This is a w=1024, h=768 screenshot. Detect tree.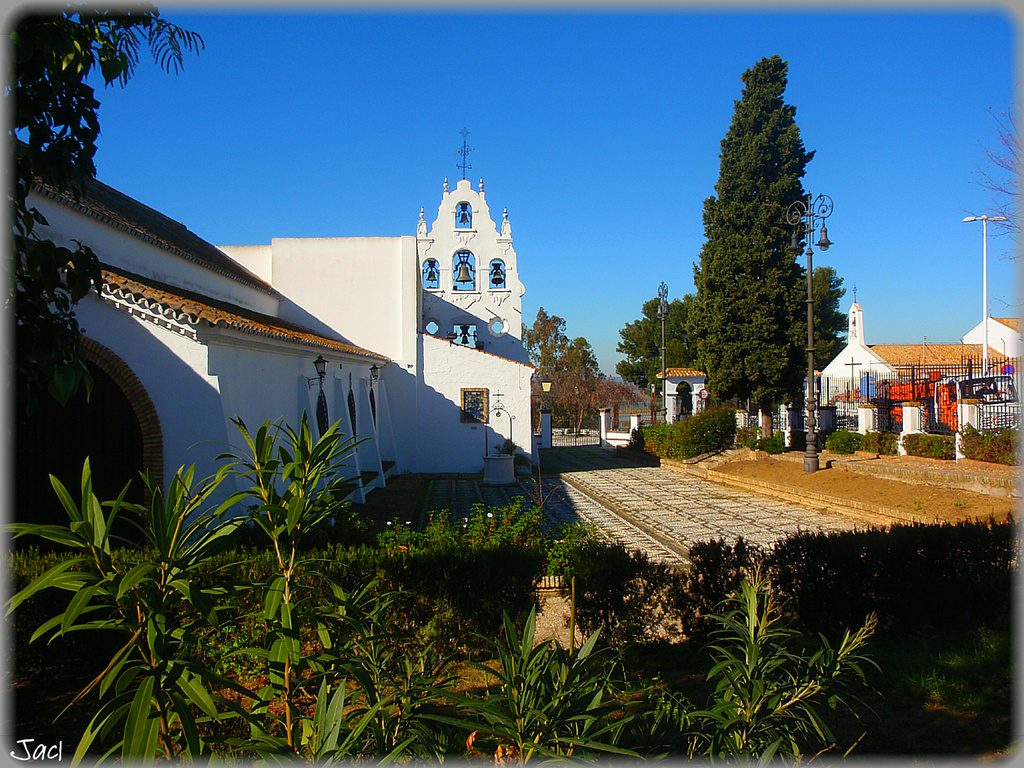
613:288:676:391.
